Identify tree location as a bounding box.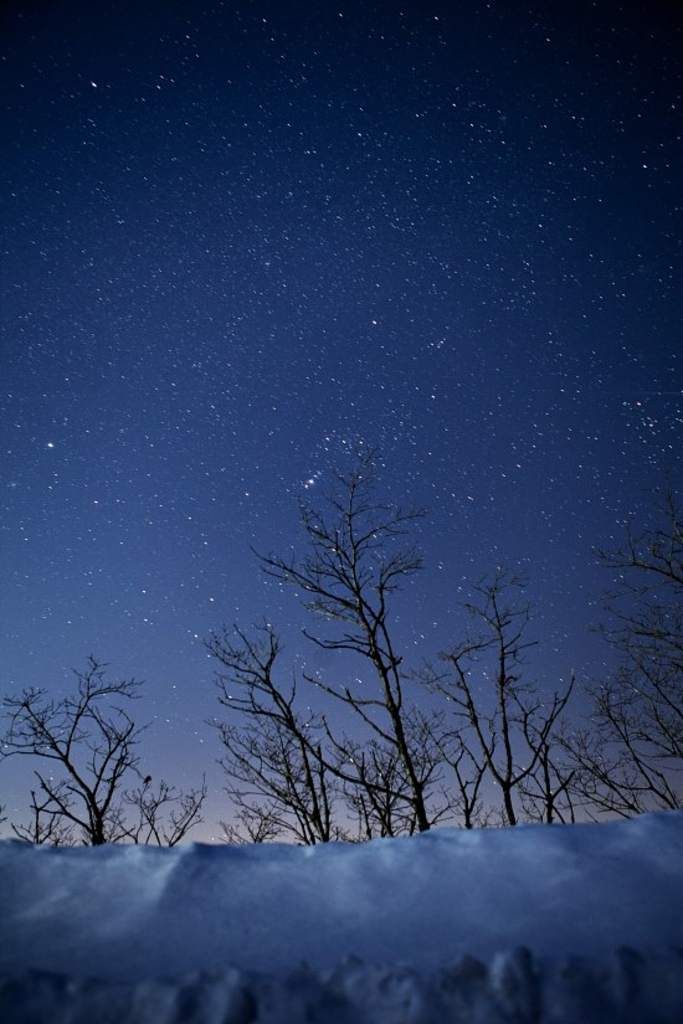
0, 652, 211, 848.
